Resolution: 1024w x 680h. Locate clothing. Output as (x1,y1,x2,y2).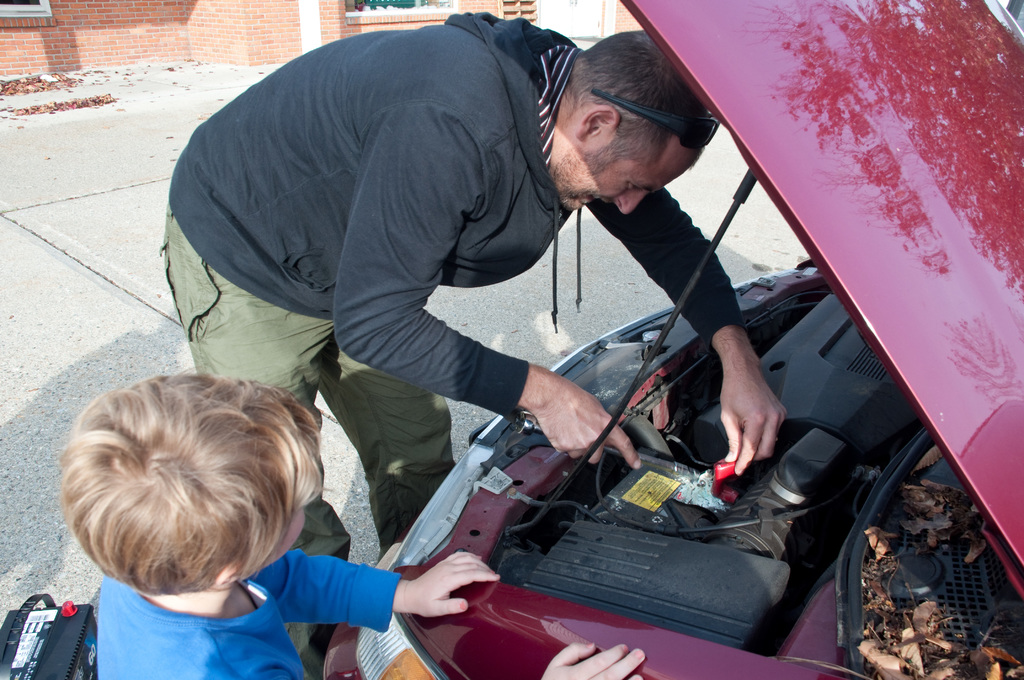
(184,23,822,550).
